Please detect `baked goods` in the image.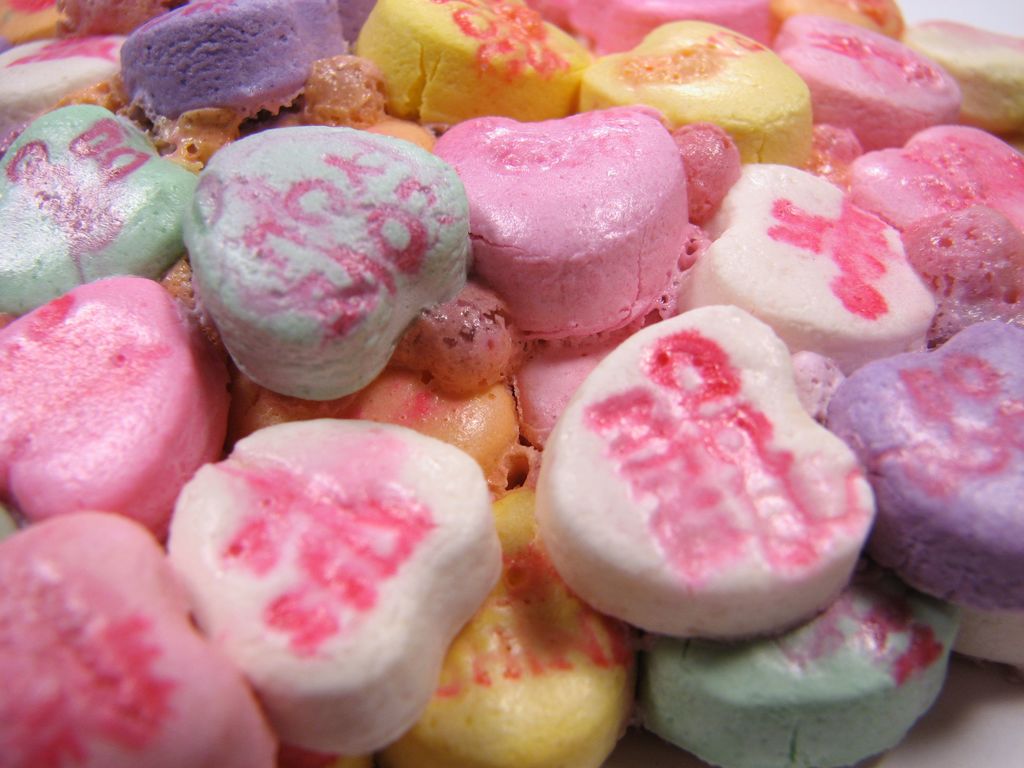
detection(540, 278, 878, 673).
